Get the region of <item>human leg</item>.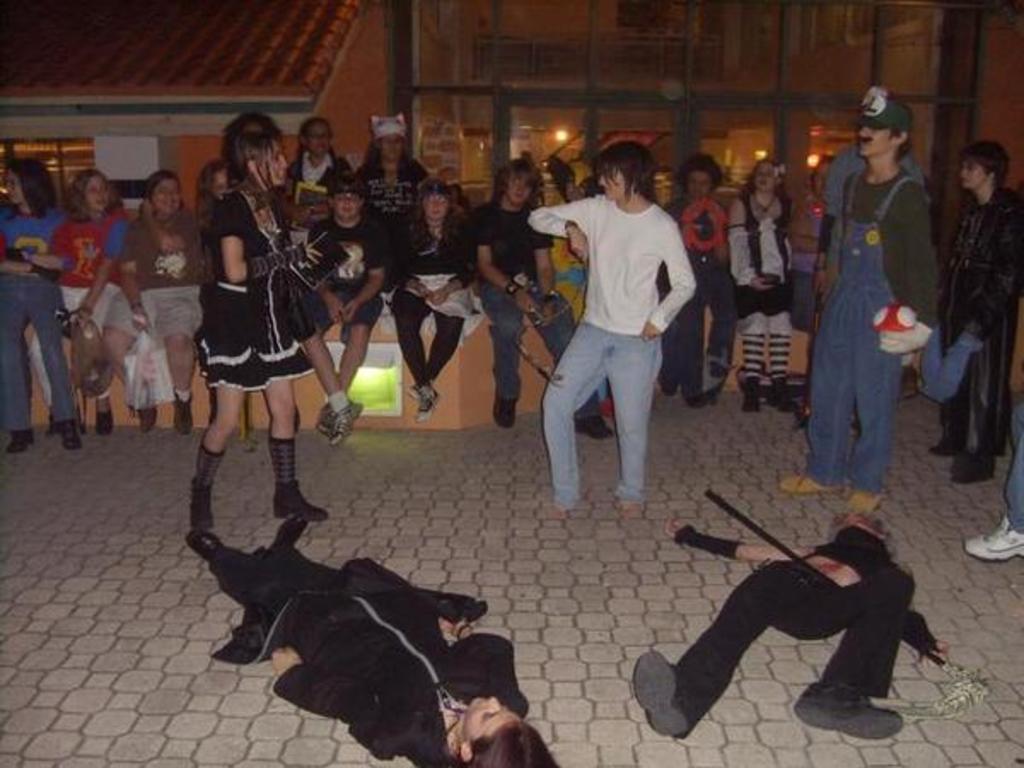
rect(200, 299, 239, 529).
